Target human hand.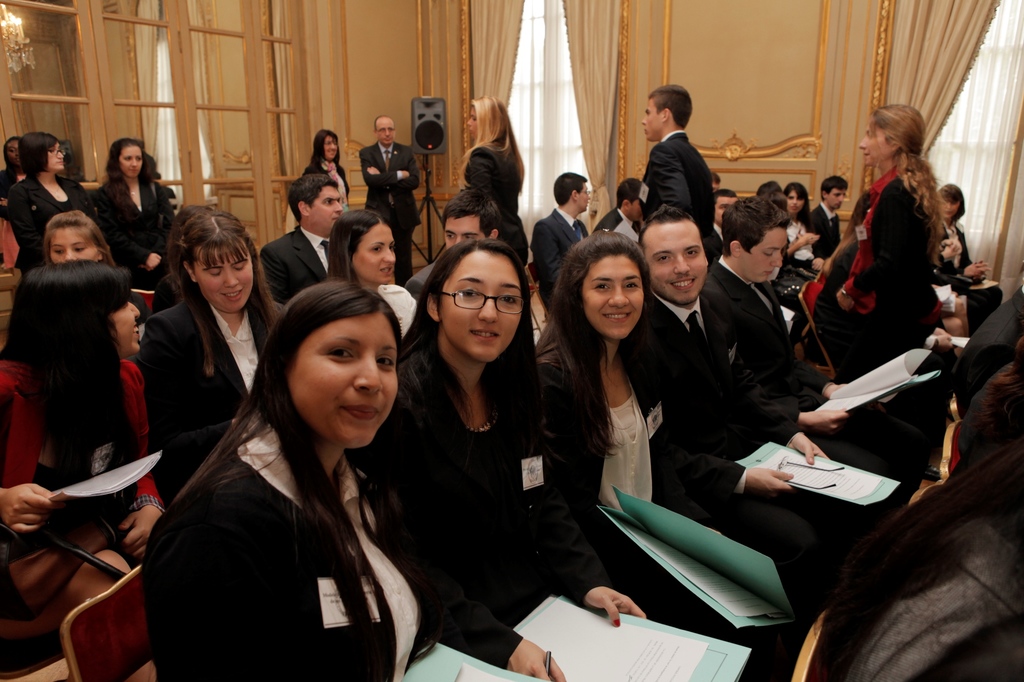
Target region: <bbox>365, 164, 382, 177</bbox>.
